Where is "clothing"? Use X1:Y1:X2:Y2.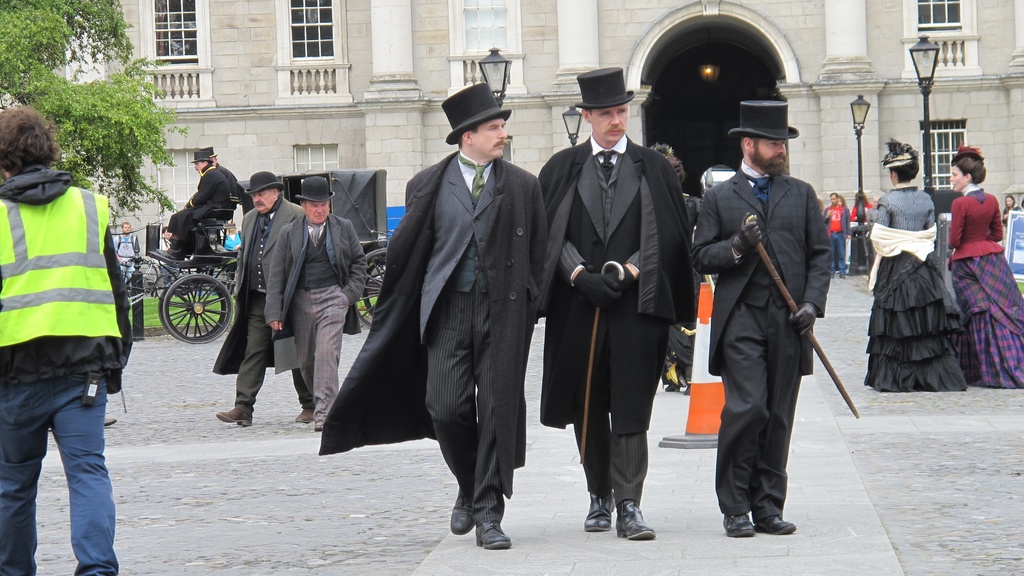
264:214:372:413.
